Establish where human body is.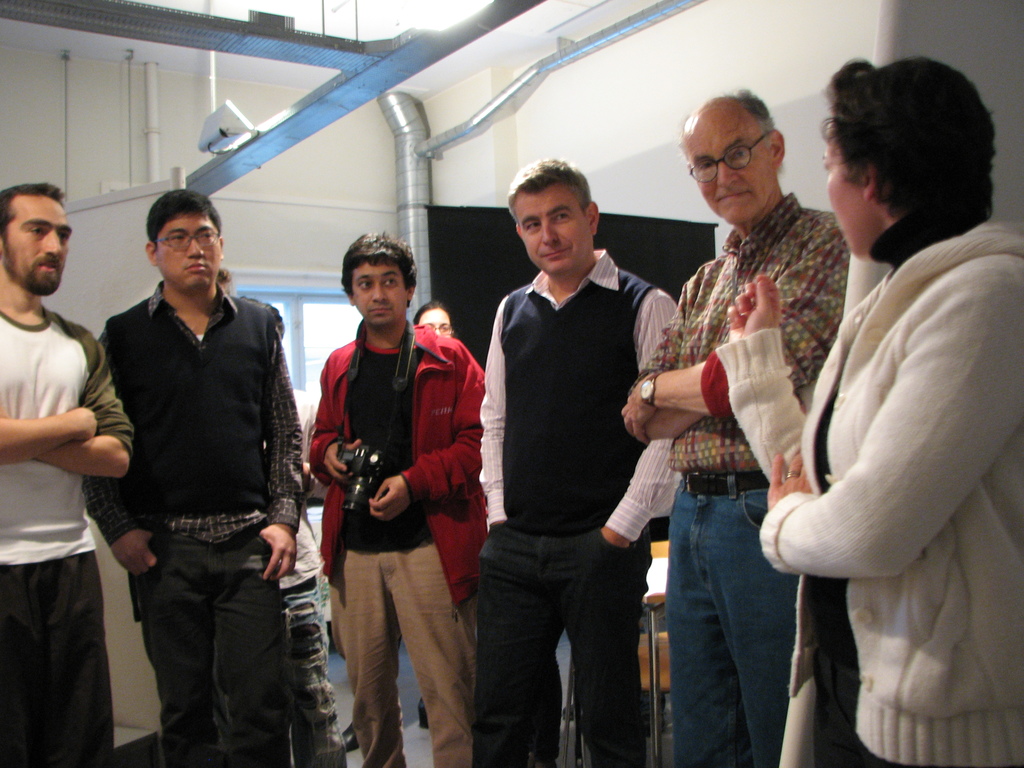
Established at 473,146,689,765.
